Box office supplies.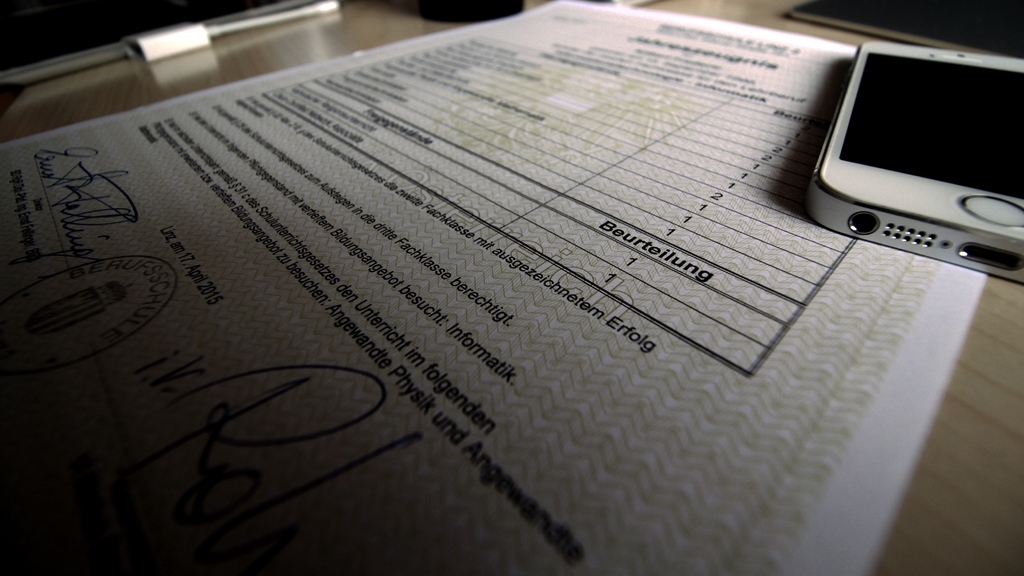
0,1,986,575.
